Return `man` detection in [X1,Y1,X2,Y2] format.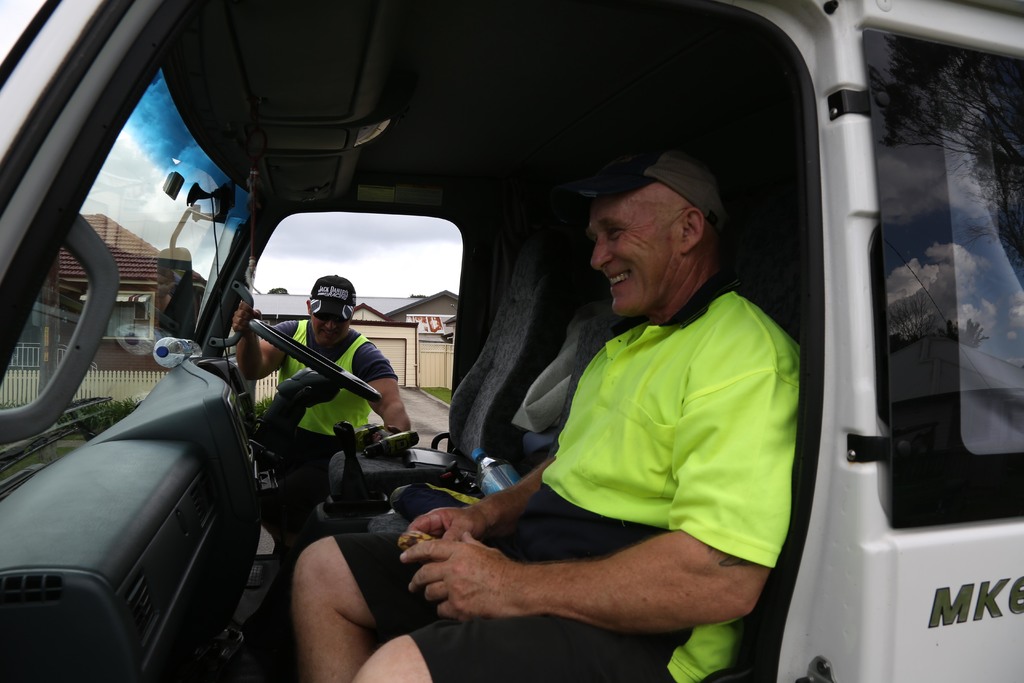
[230,267,415,566].
